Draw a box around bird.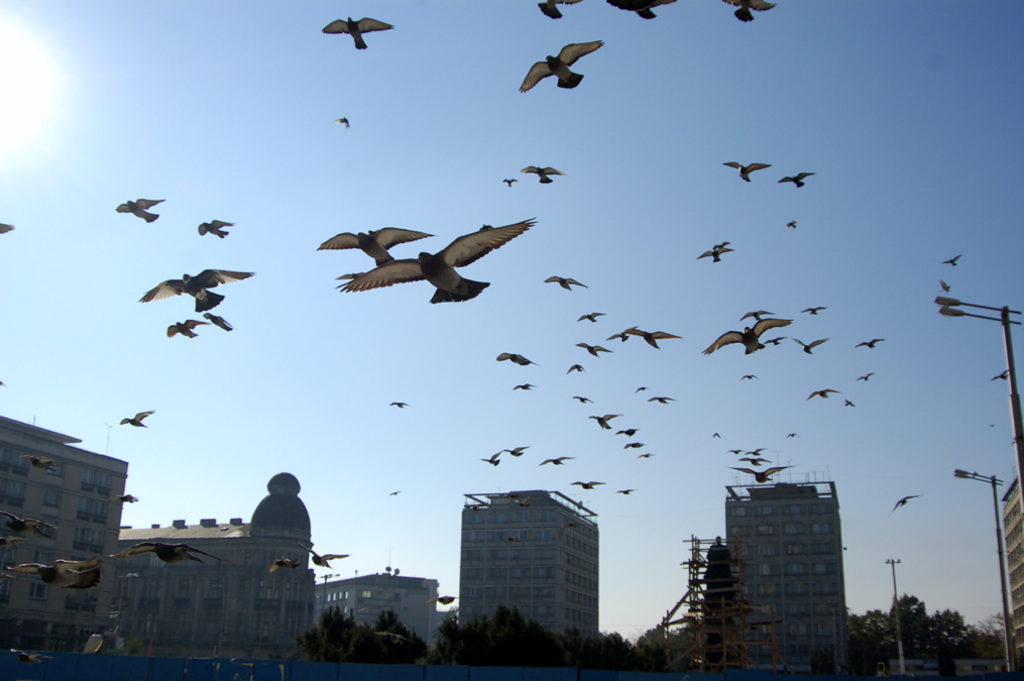
616:325:682:349.
